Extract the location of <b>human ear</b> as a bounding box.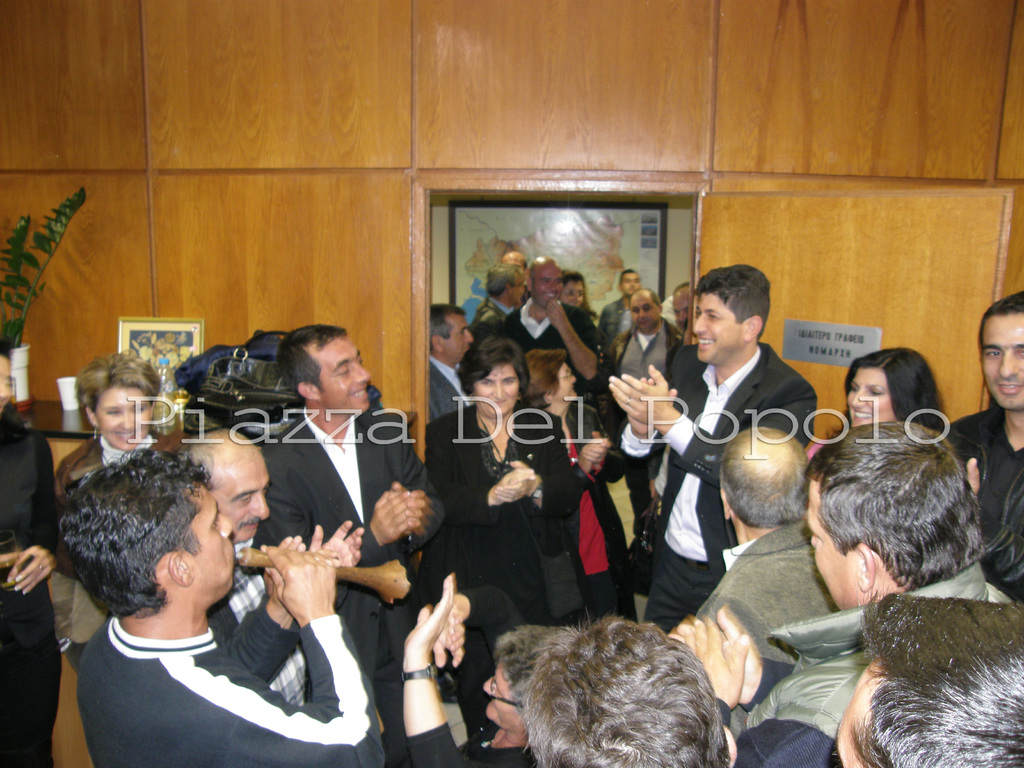
[506,283,513,296].
